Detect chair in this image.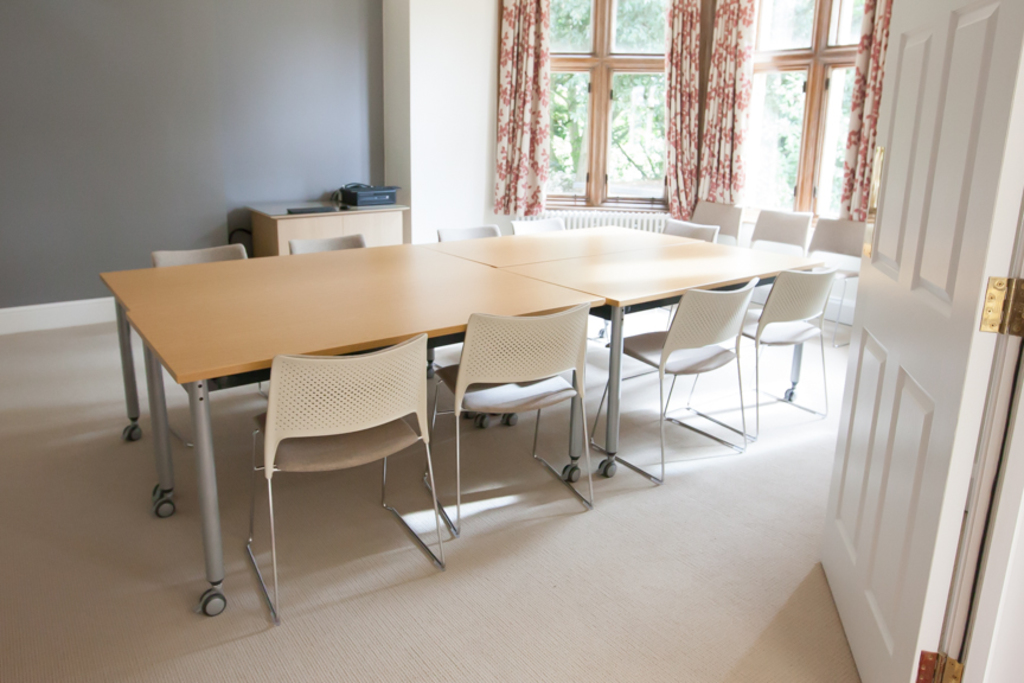
Detection: l=512, t=212, r=609, b=343.
